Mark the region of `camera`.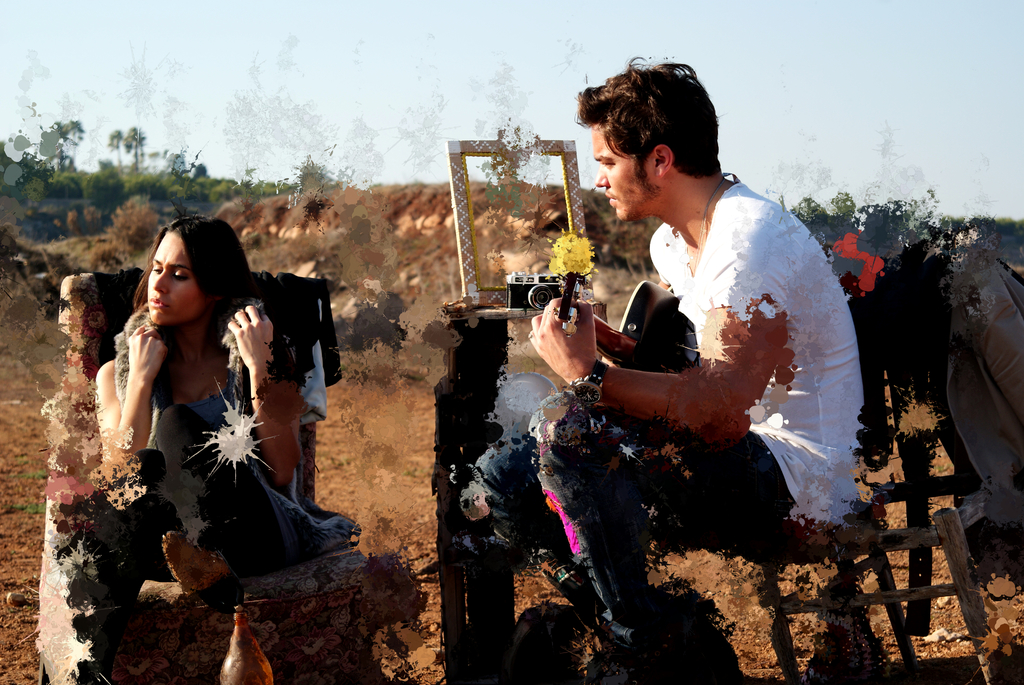
Region: 508,272,564,312.
